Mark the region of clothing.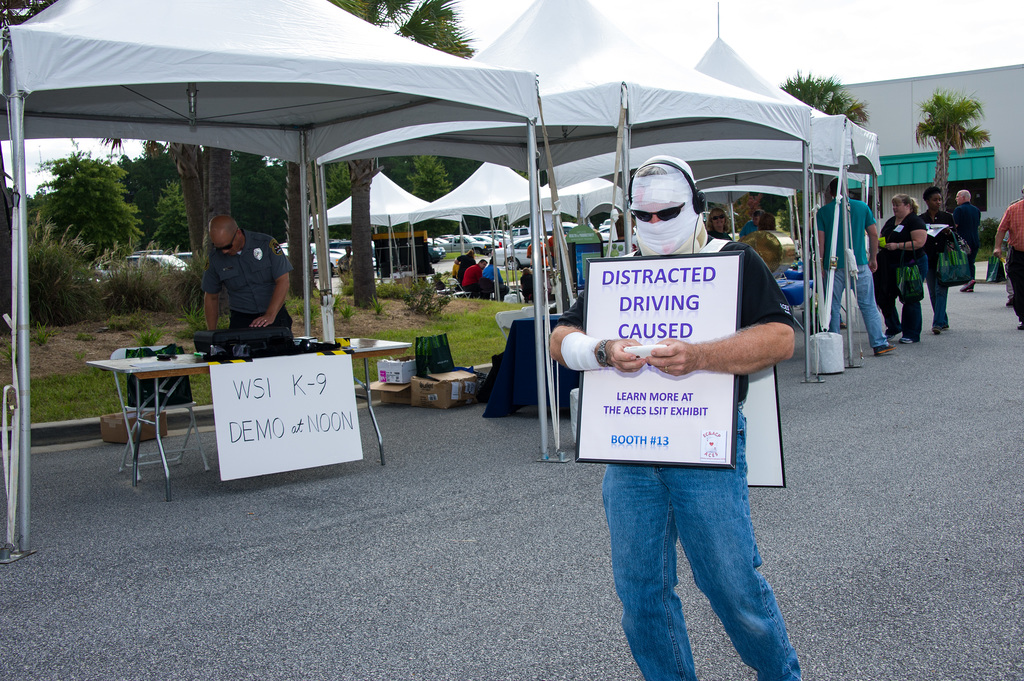
Region: 464,265,488,298.
